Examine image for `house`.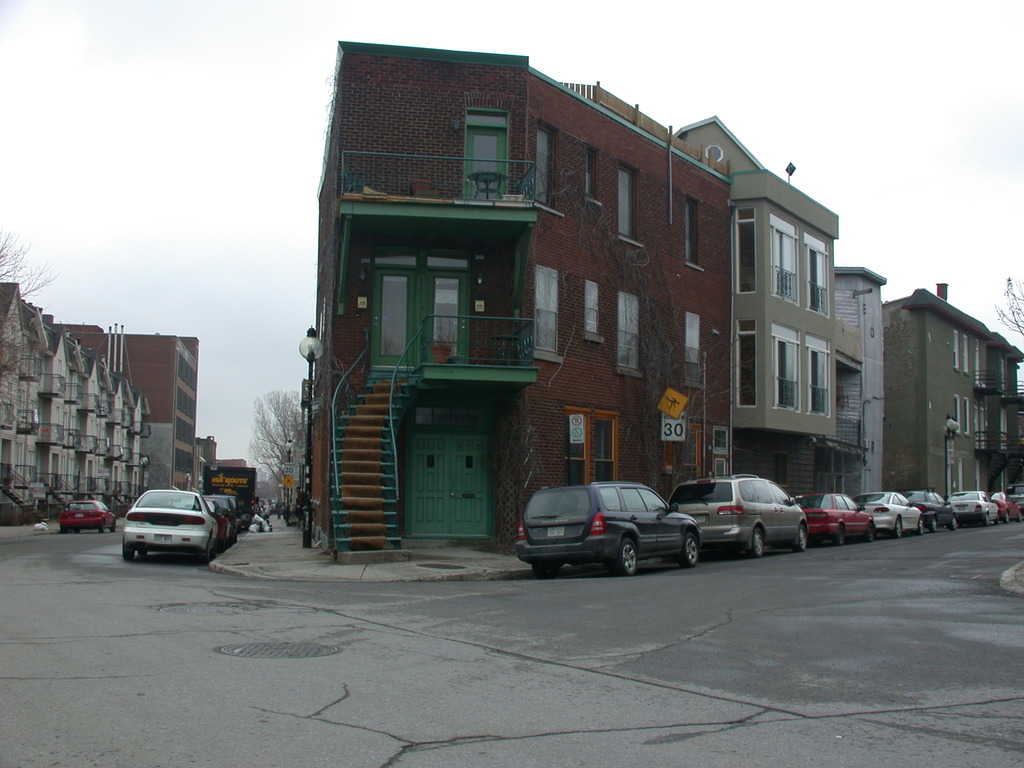
Examination result: x1=673 y1=116 x2=884 y2=541.
